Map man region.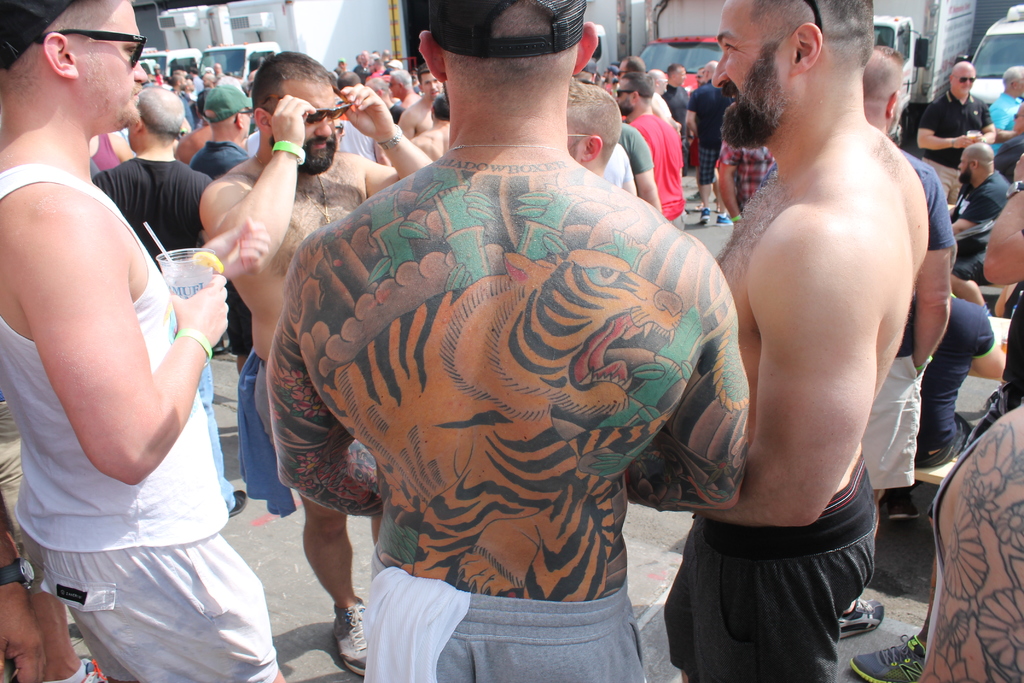
Mapped to <bbox>198, 50, 441, 678</bbox>.
